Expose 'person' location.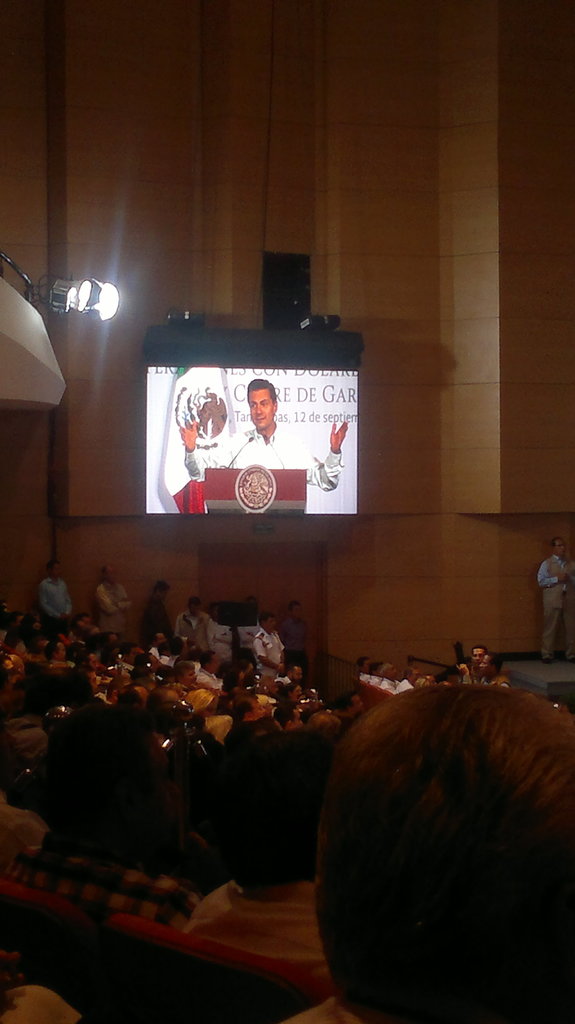
Exposed at Rect(273, 600, 309, 684).
